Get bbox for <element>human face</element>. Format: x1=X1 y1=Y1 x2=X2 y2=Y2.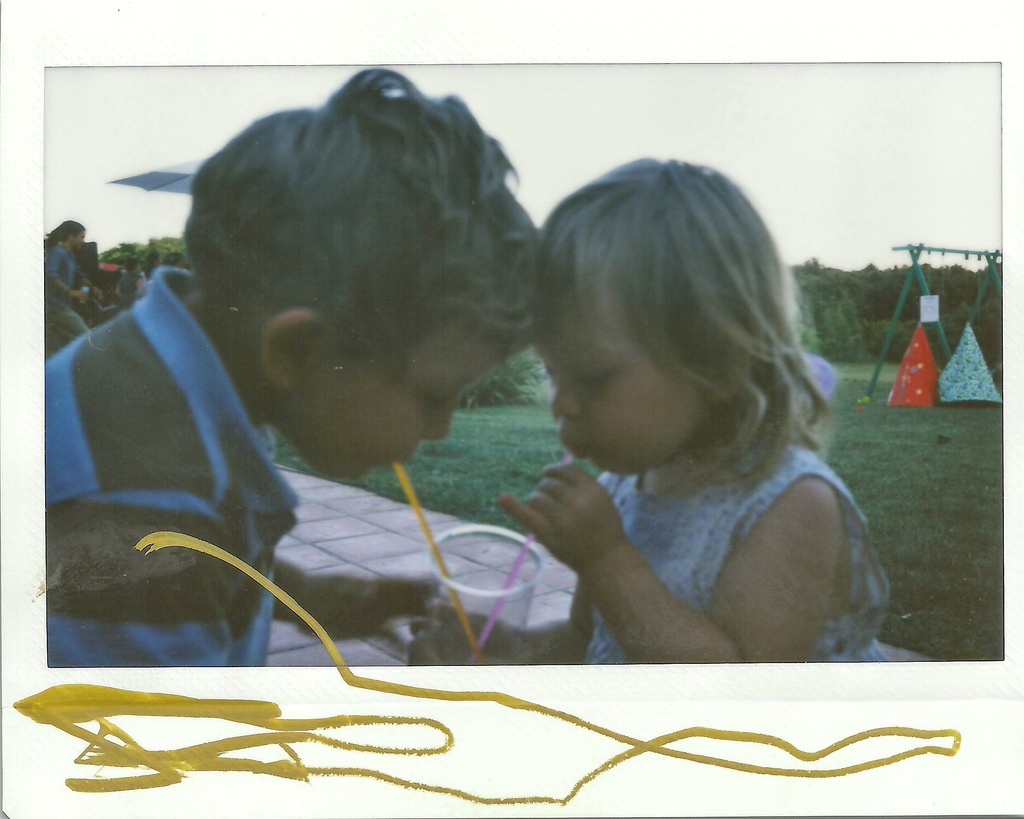
x1=268 y1=342 x2=530 y2=498.
